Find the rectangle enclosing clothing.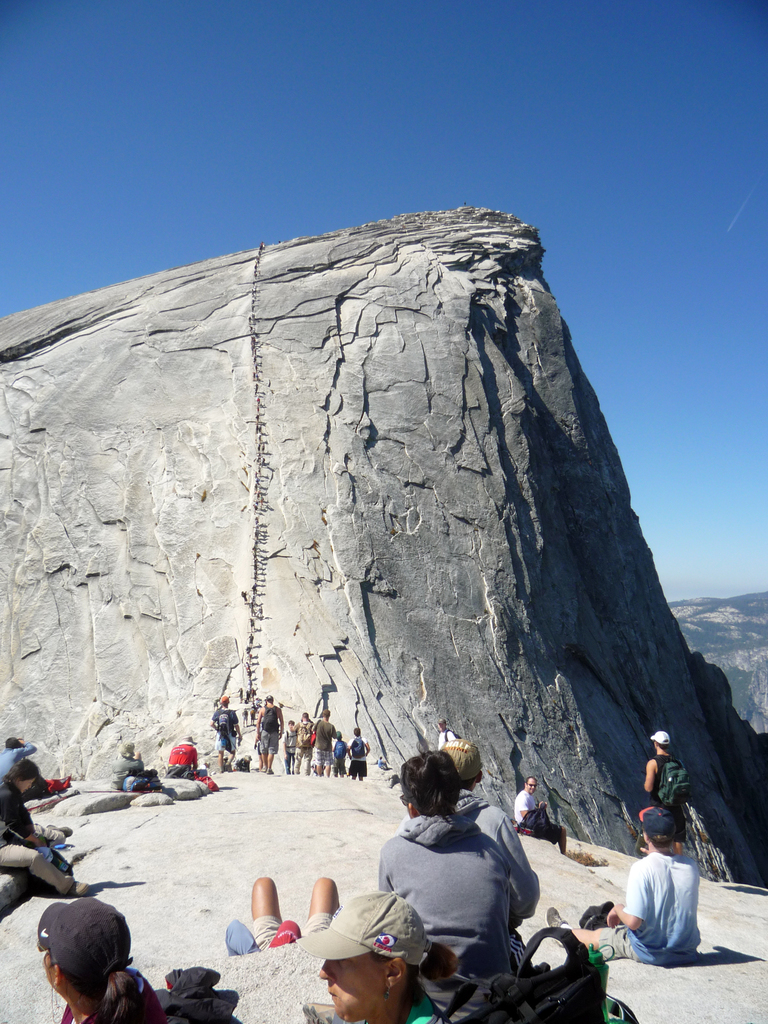
box(214, 712, 240, 757).
